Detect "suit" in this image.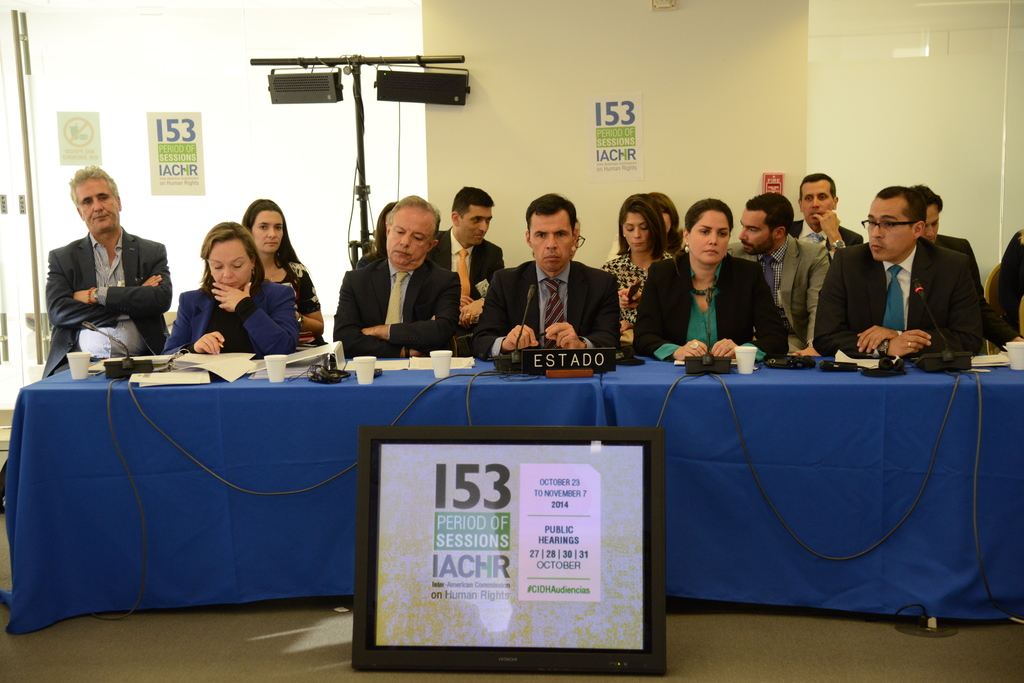
Detection: [x1=437, y1=226, x2=503, y2=300].
